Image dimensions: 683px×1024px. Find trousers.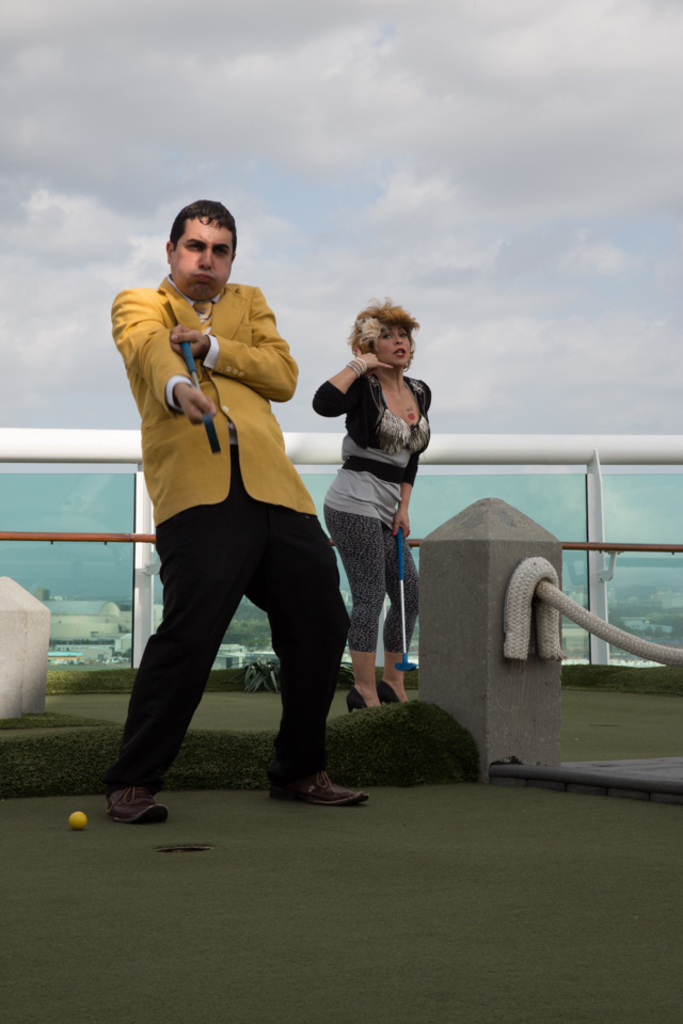
left=323, top=513, right=415, bottom=662.
